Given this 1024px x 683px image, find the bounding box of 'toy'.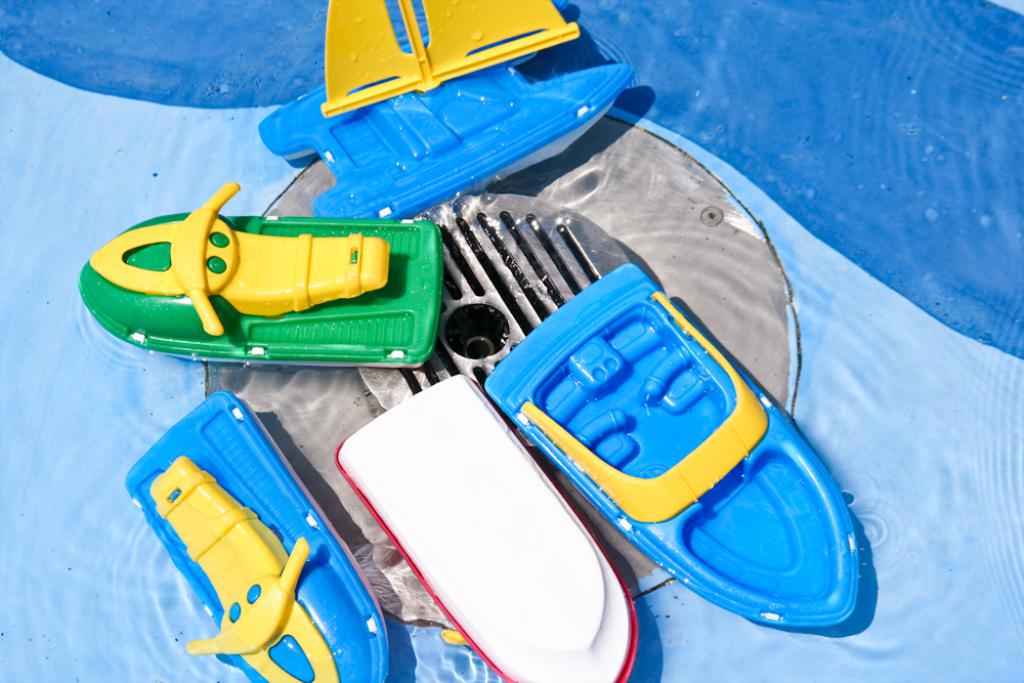
81, 163, 469, 370.
